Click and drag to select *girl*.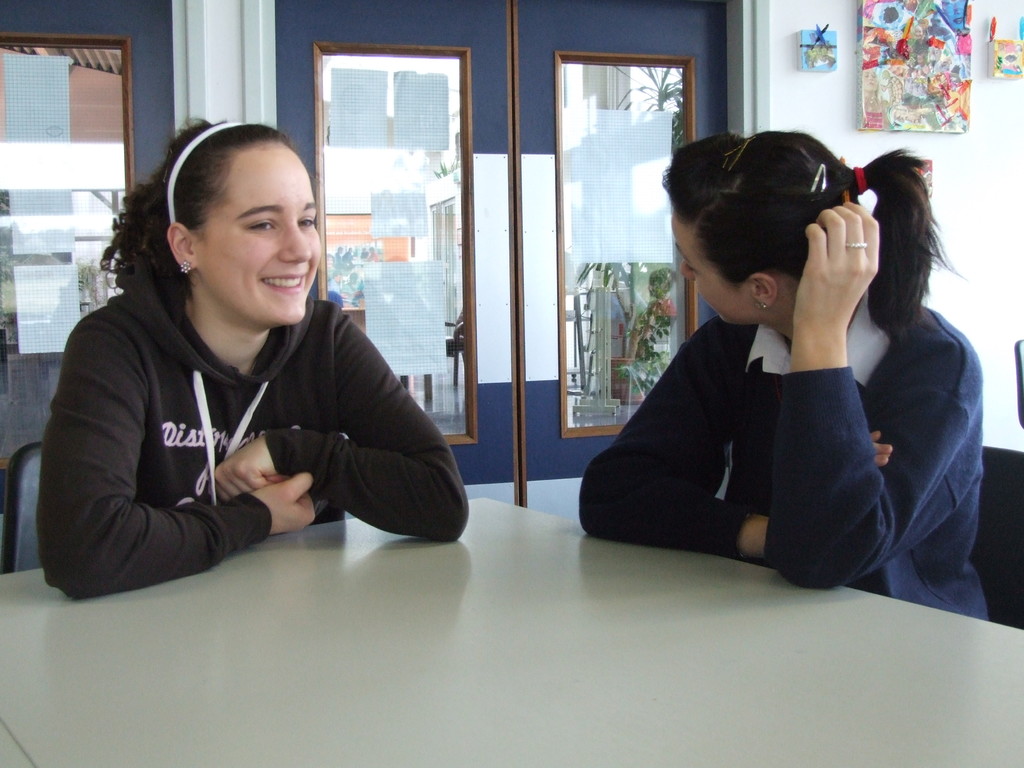
Selection: x1=573 y1=135 x2=988 y2=621.
